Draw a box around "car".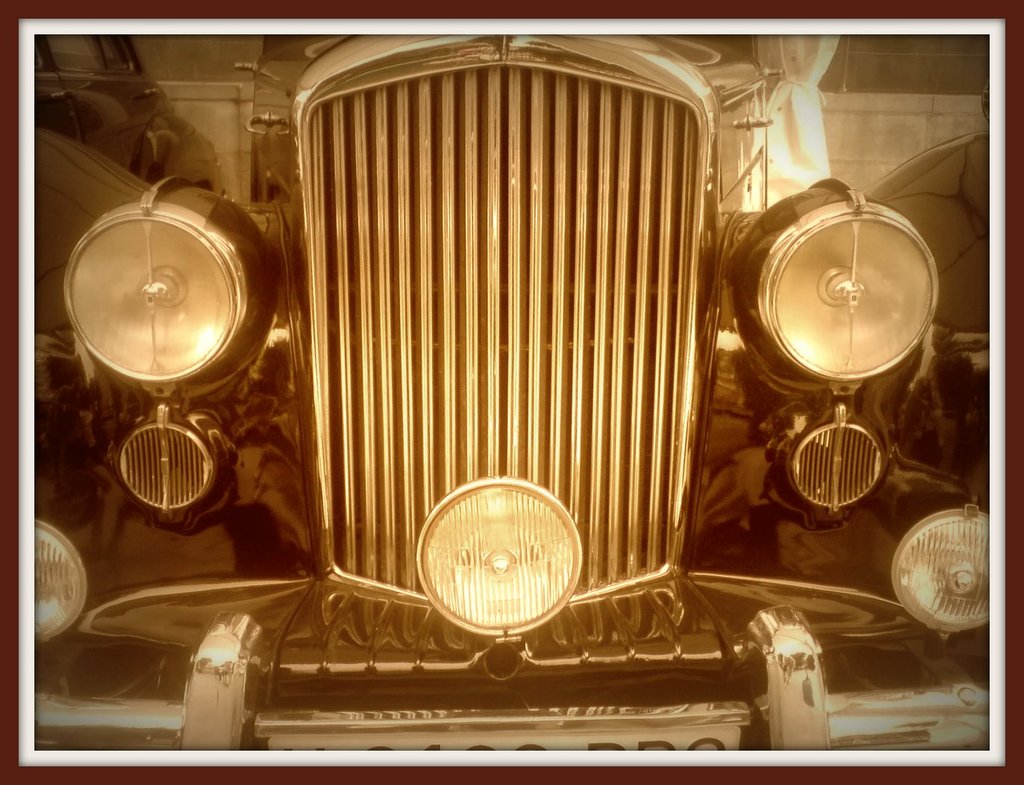
63 24 949 772.
